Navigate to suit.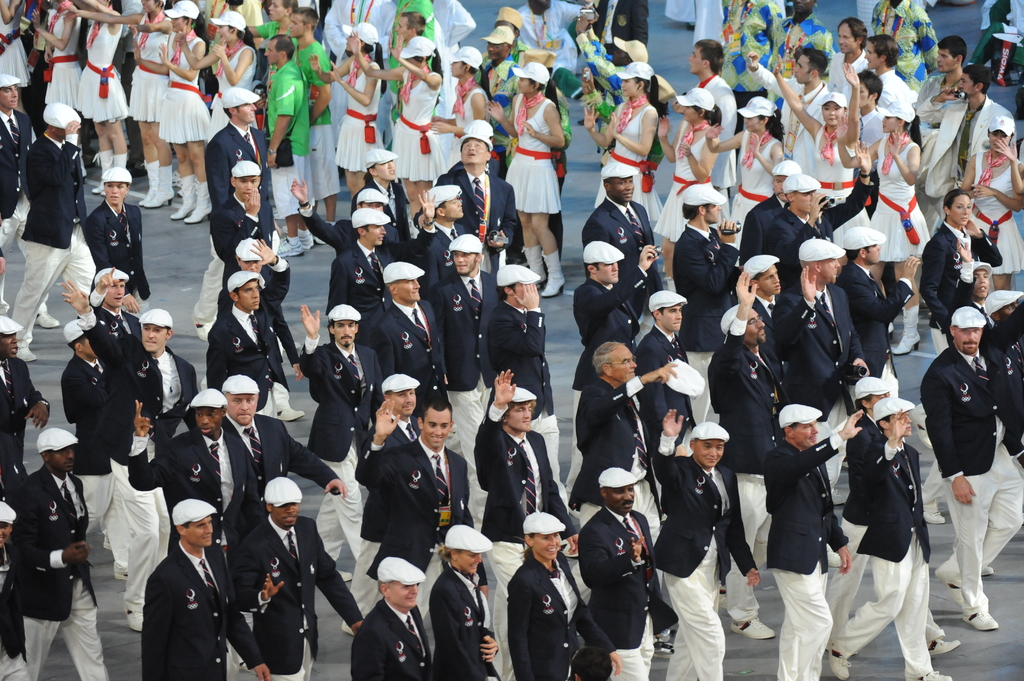
Navigation target: <bbox>227, 513, 363, 671</bbox>.
